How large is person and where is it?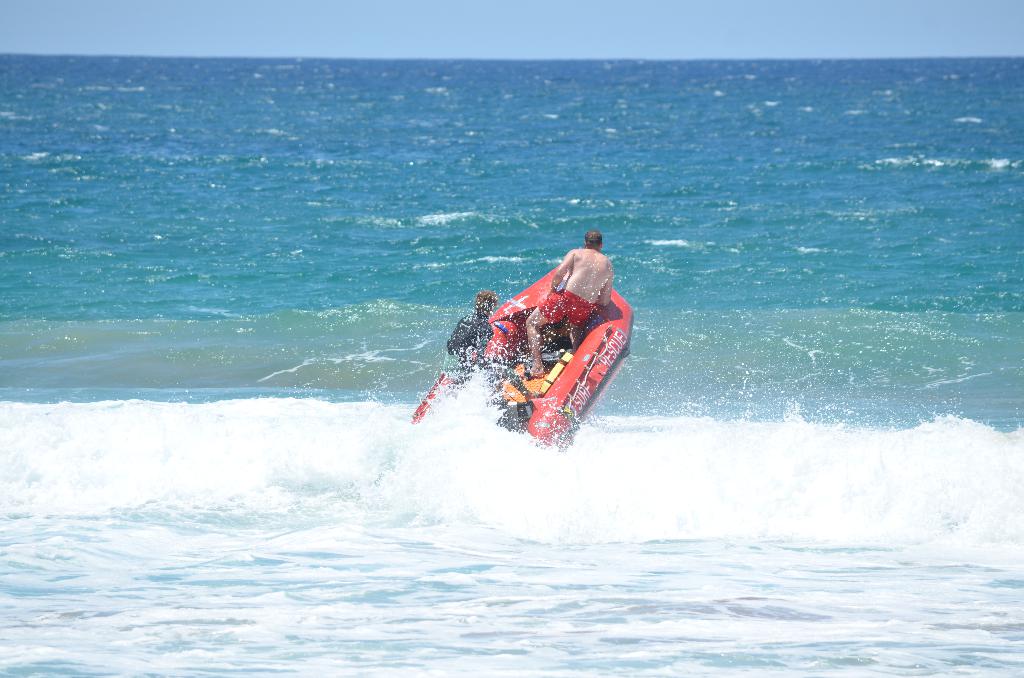
Bounding box: 519,226,612,383.
